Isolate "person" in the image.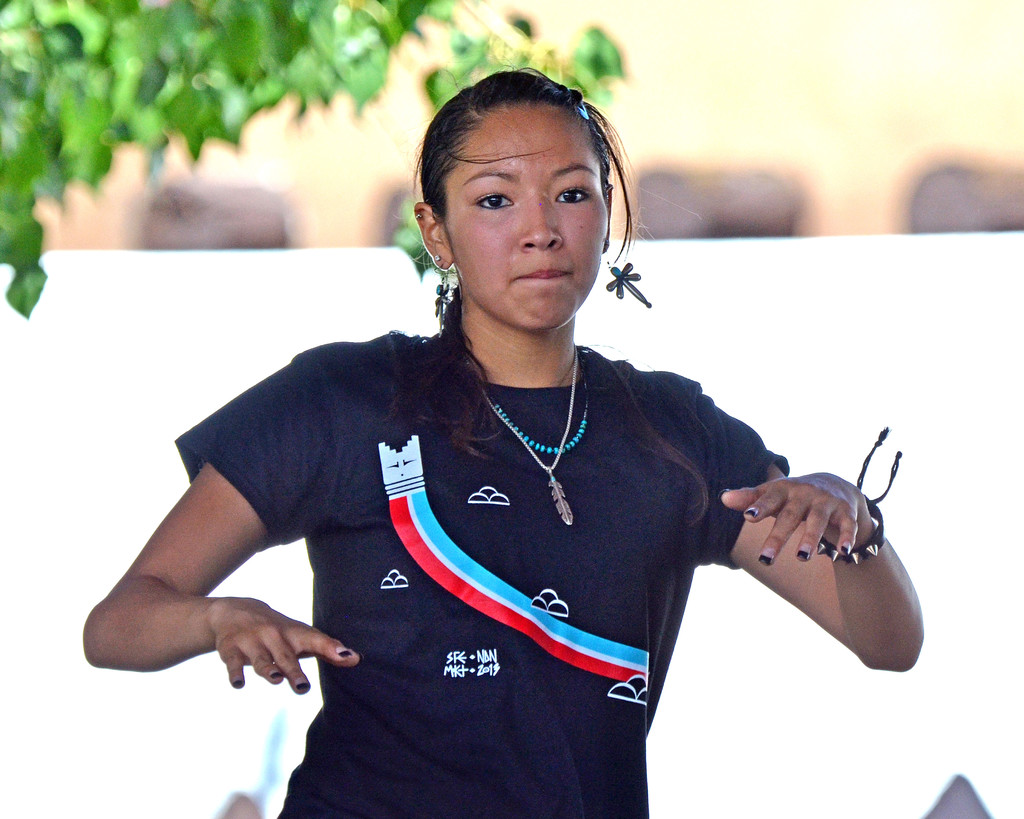
Isolated region: (left=83, top=100, right=867, bottom=813).
